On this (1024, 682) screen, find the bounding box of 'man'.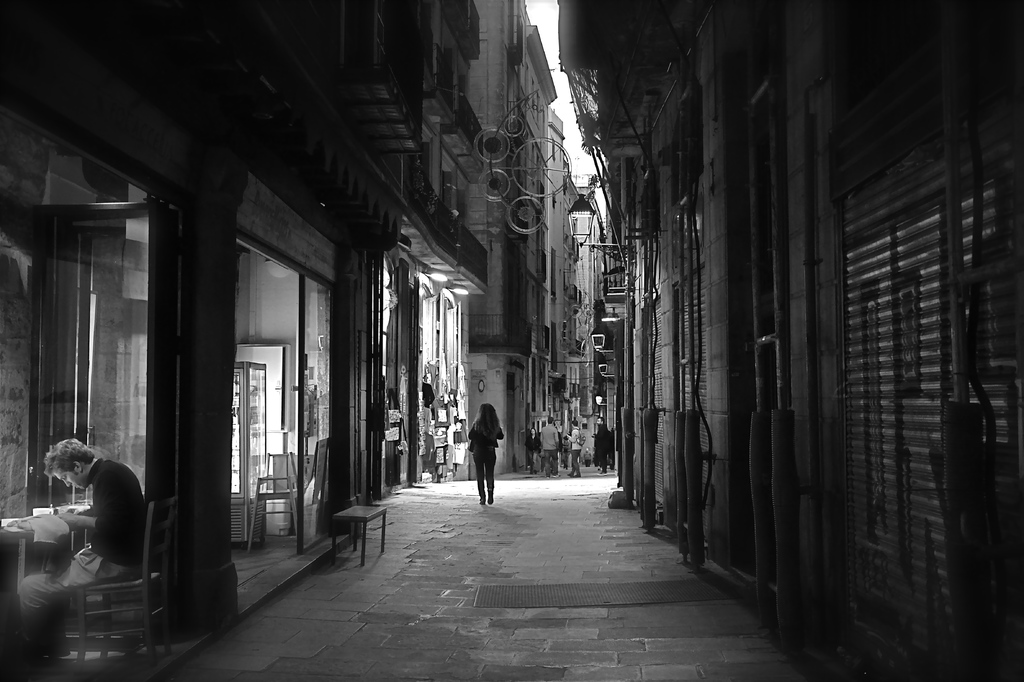
Bounding box: 534,416,557,480.
